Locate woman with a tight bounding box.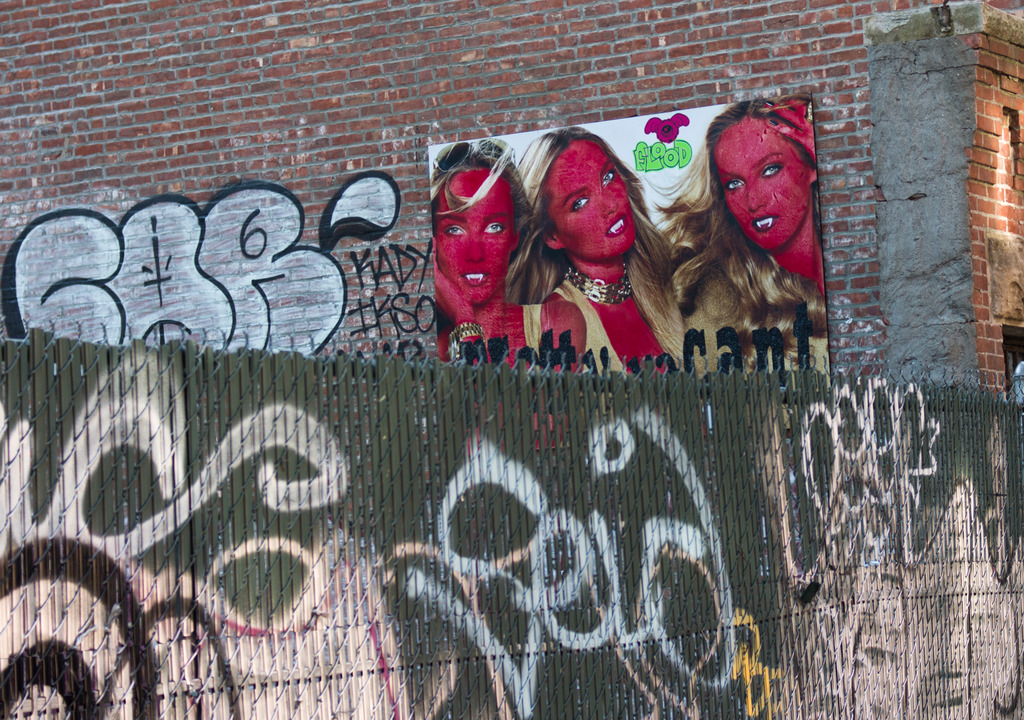
{"x1": 428, "y1": 140, "x2": 538, "y2": 365}.
